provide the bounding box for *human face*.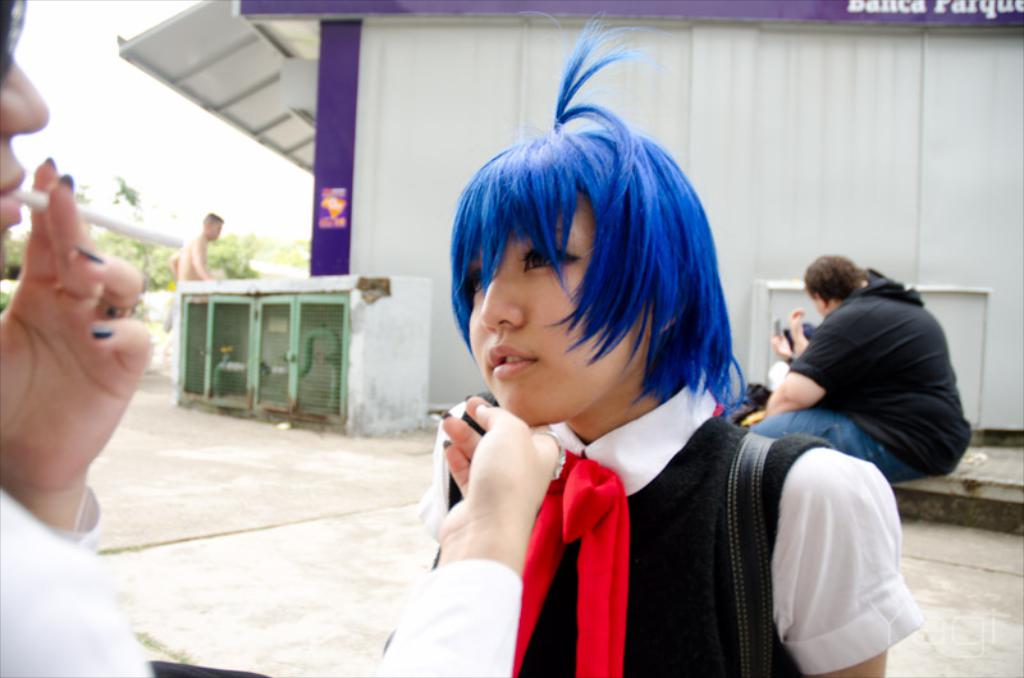
(x1=467, y1=189, x2=636, y2=440).
